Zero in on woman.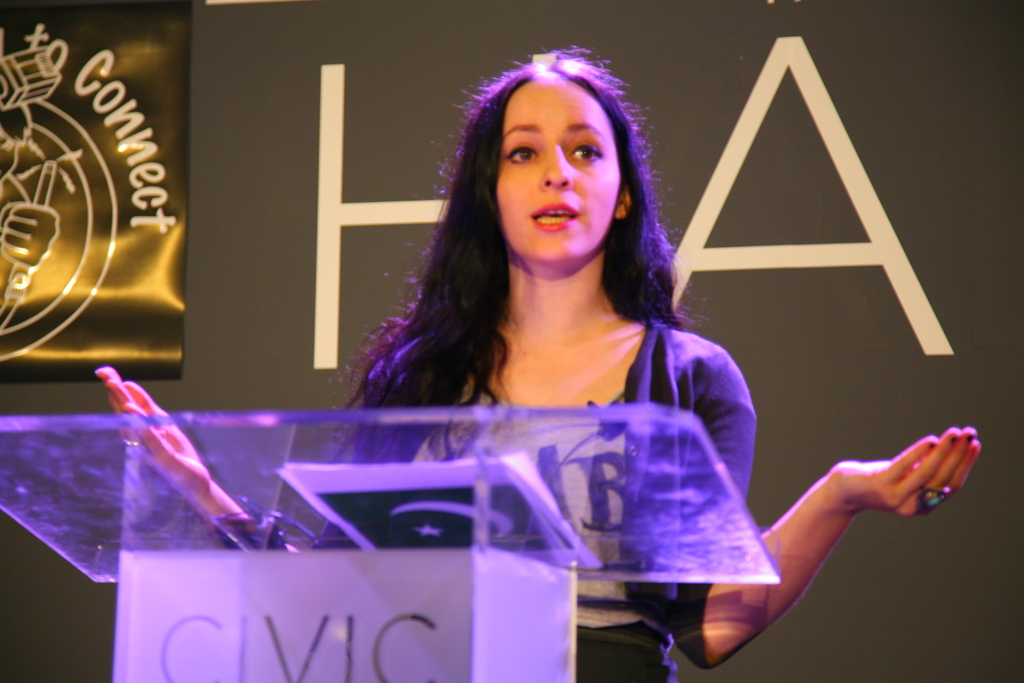
Zeroed in: box=[92, 46, 980, 682].
